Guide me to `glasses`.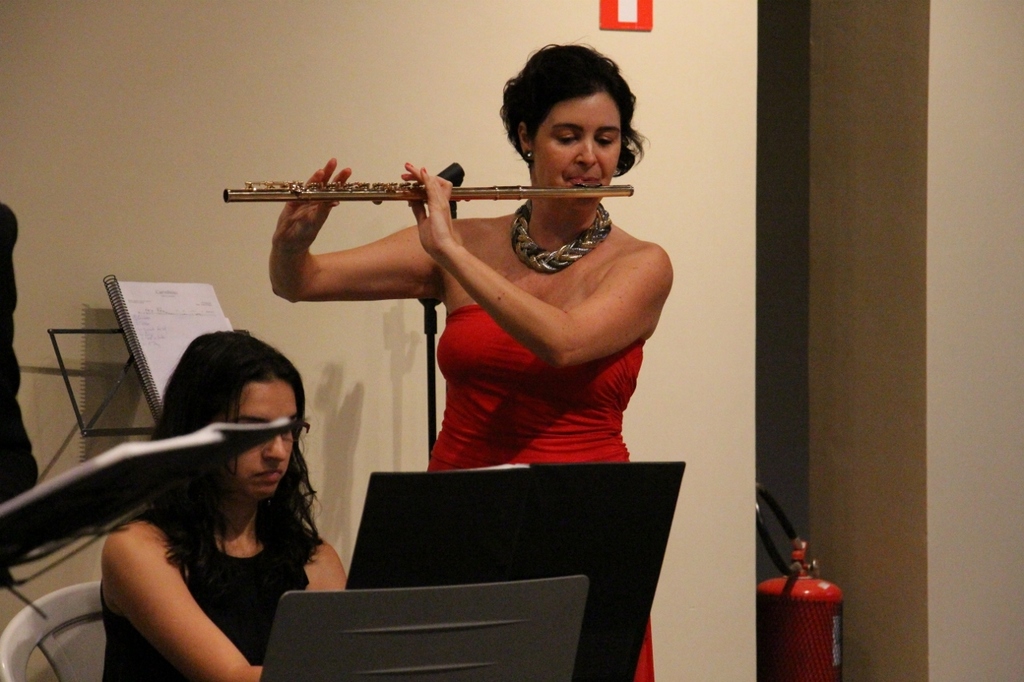
Guidance: [x1=285, y1=417, x2=314, y2=441].
